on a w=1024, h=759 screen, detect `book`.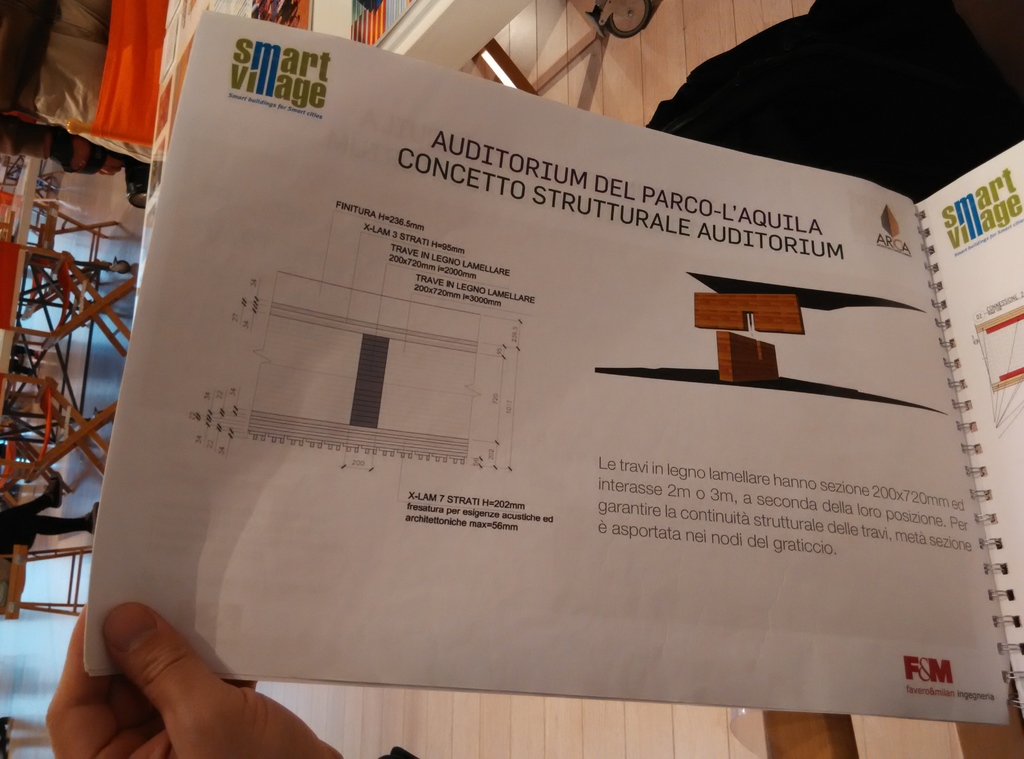
[x1=81, y1=12, x2=1023, y2=730].
